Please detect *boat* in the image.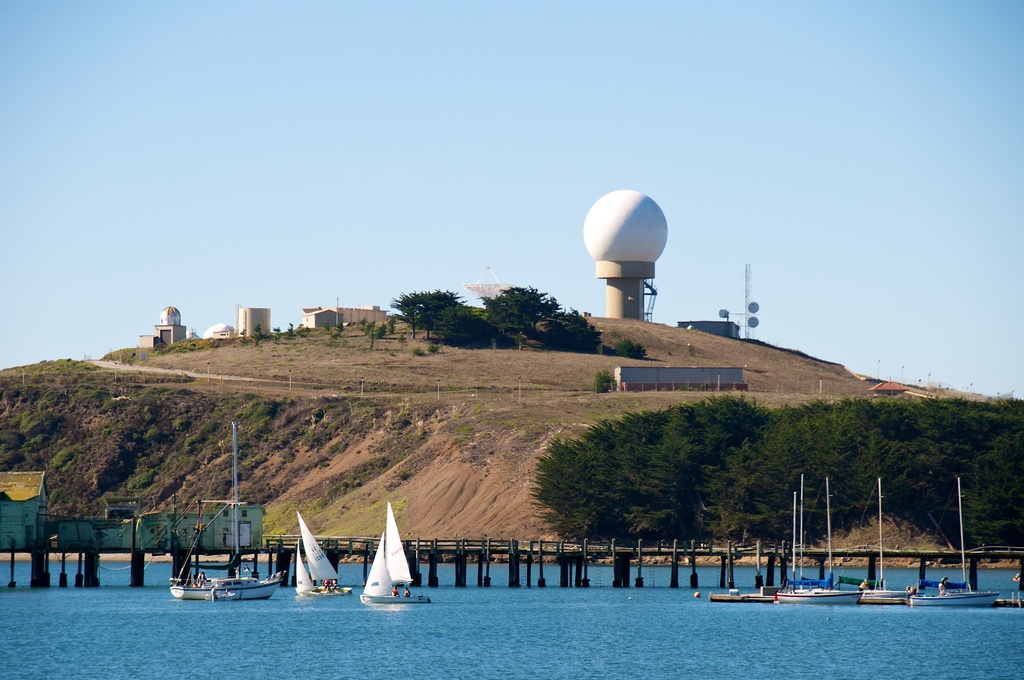
839 478 907 599.
